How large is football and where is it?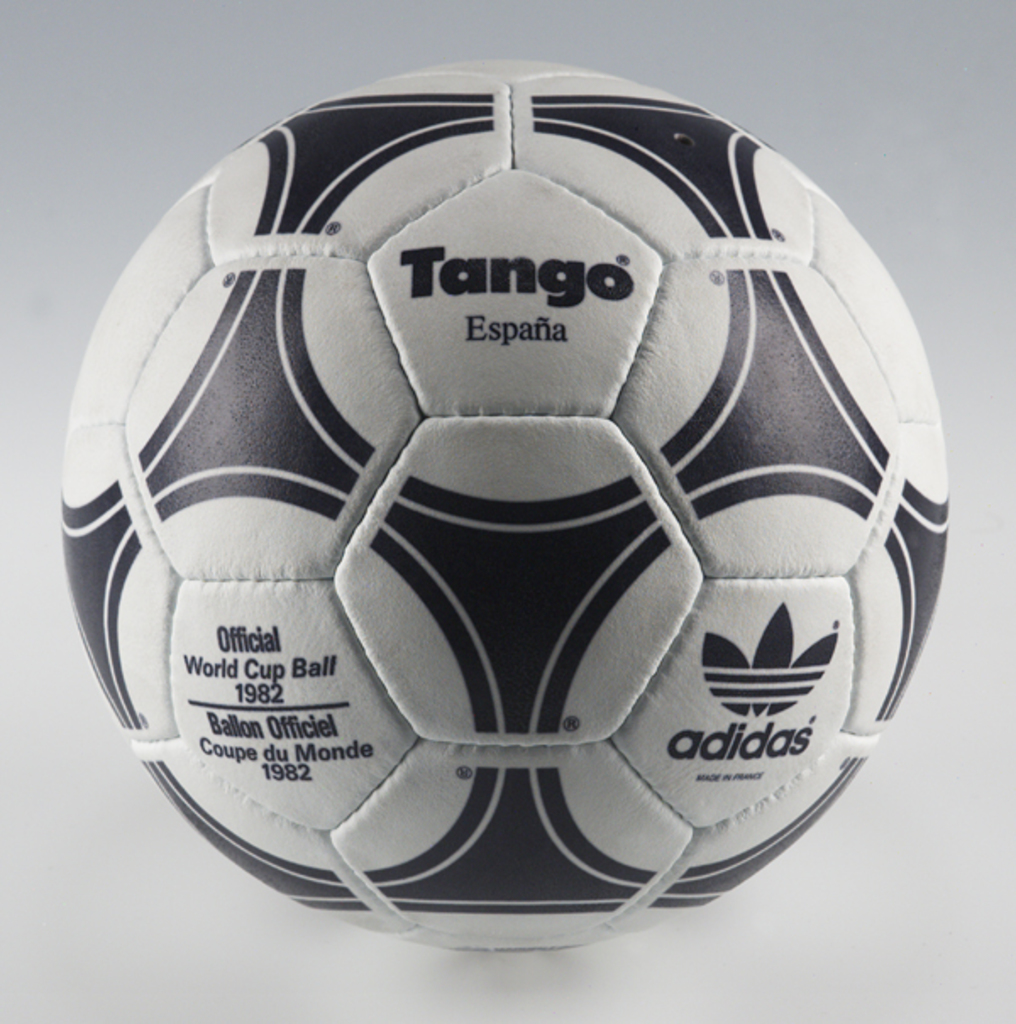
Bounding box: {"x1": 58, "y1": 58, "x2": 952, "y2": 958}.
